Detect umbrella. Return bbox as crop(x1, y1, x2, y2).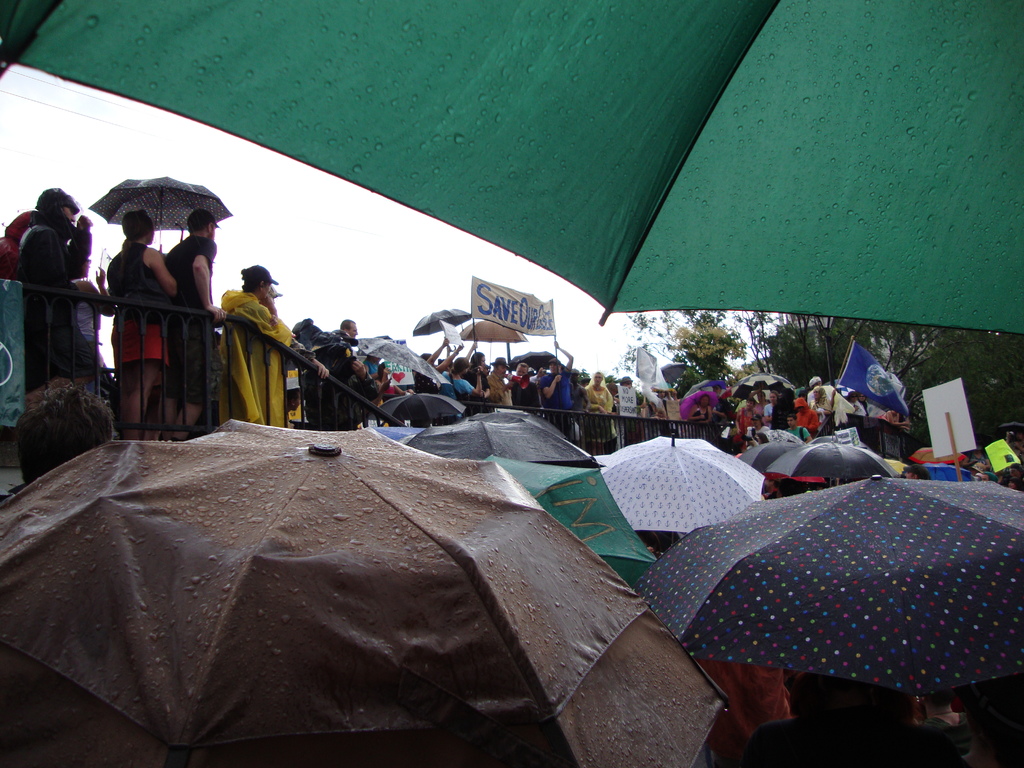
crop(0, 610, 728, 767).
